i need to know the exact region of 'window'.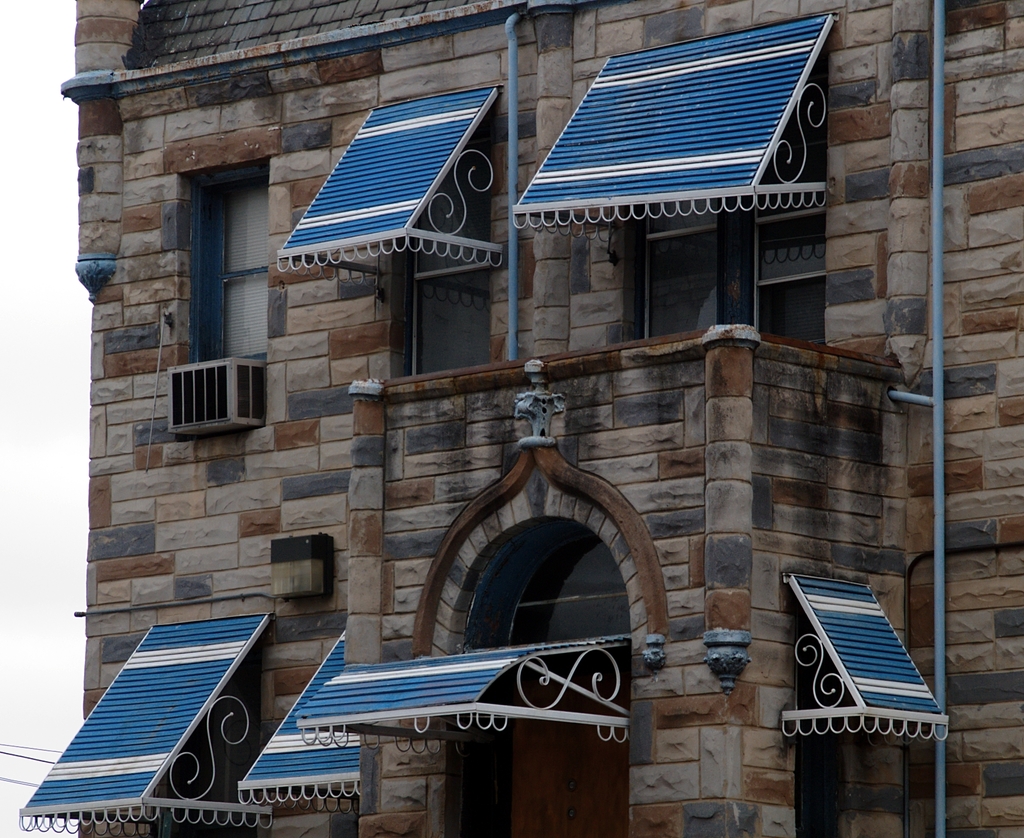
Region: select_region(90, 619, 262, 837).
